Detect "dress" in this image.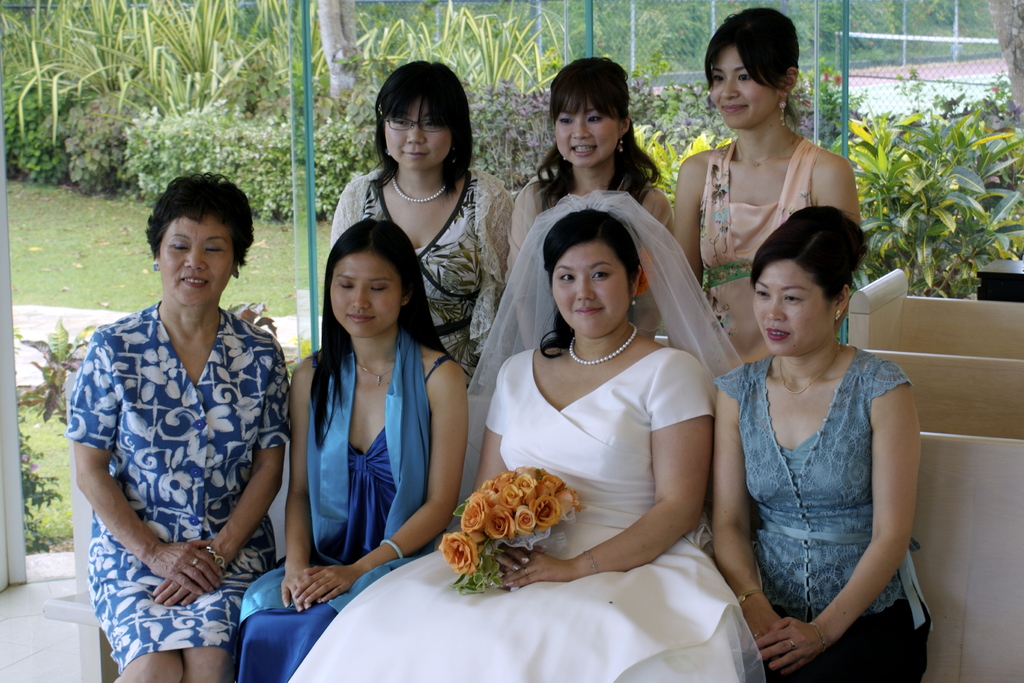
Detection: BBox(364, 184, 488, 377).
